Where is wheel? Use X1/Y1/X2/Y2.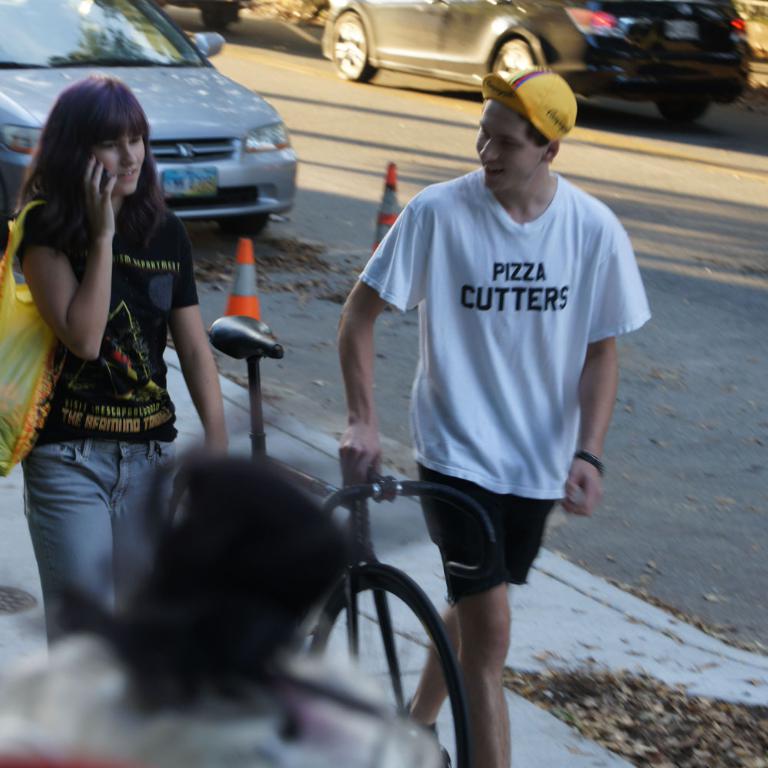
288/564/458/733.
